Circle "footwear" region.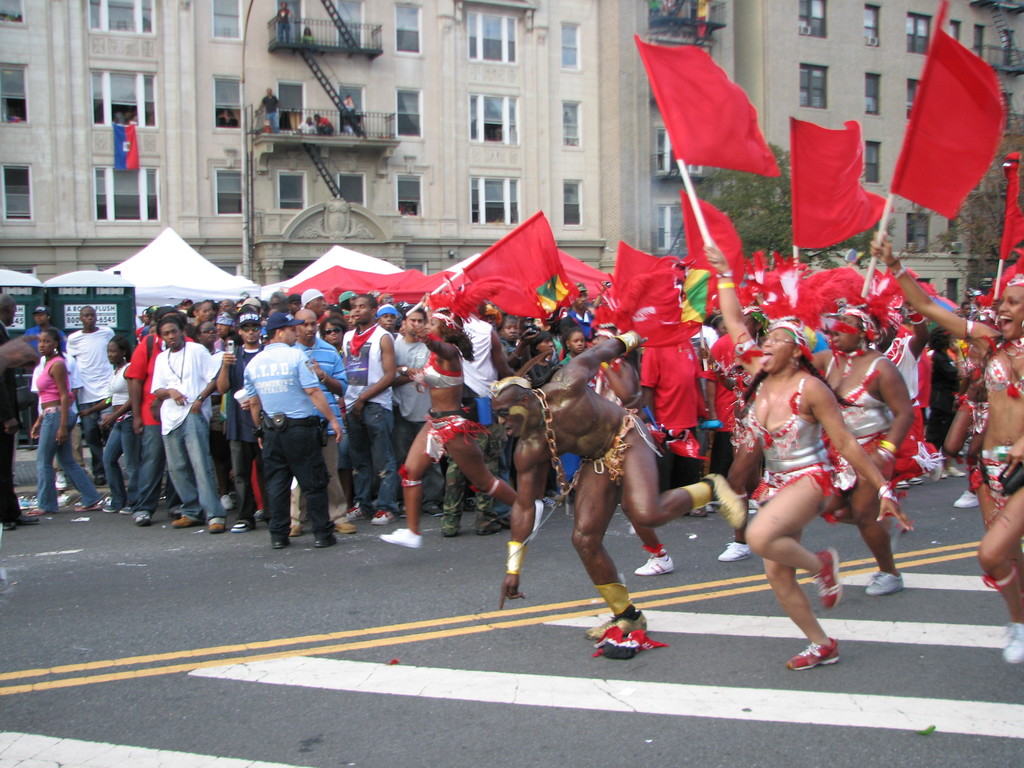
Region: x1=207, y1=523, x2=222, y2=535.
